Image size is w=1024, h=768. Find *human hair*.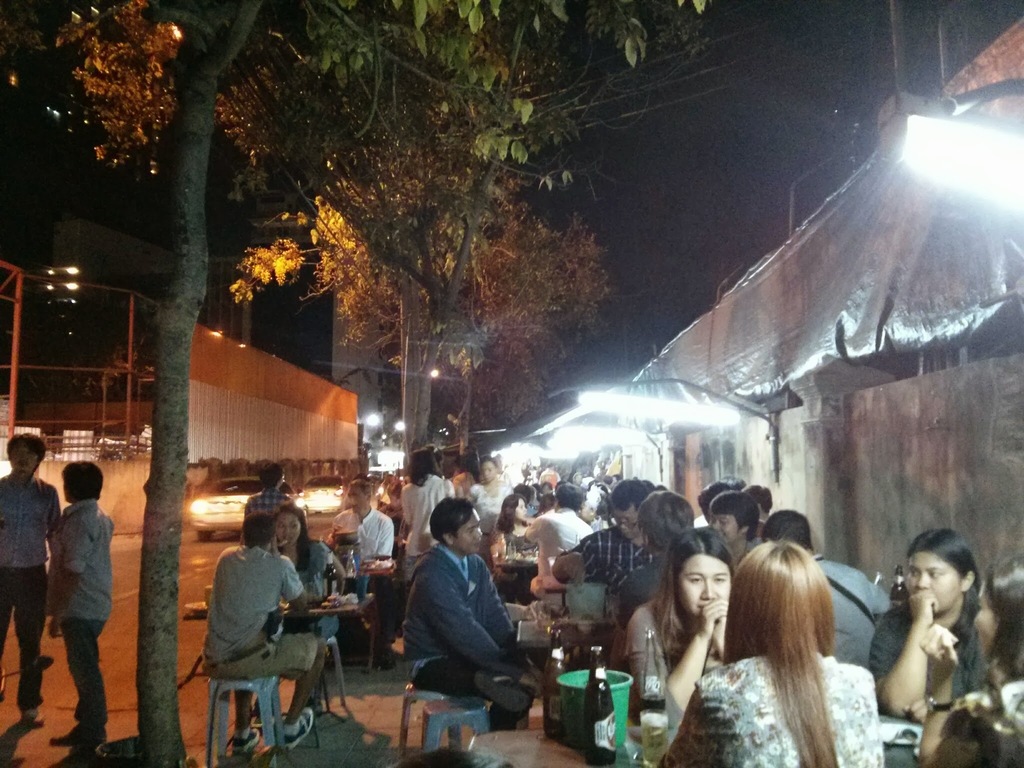
(242, 511, 275, 550).
